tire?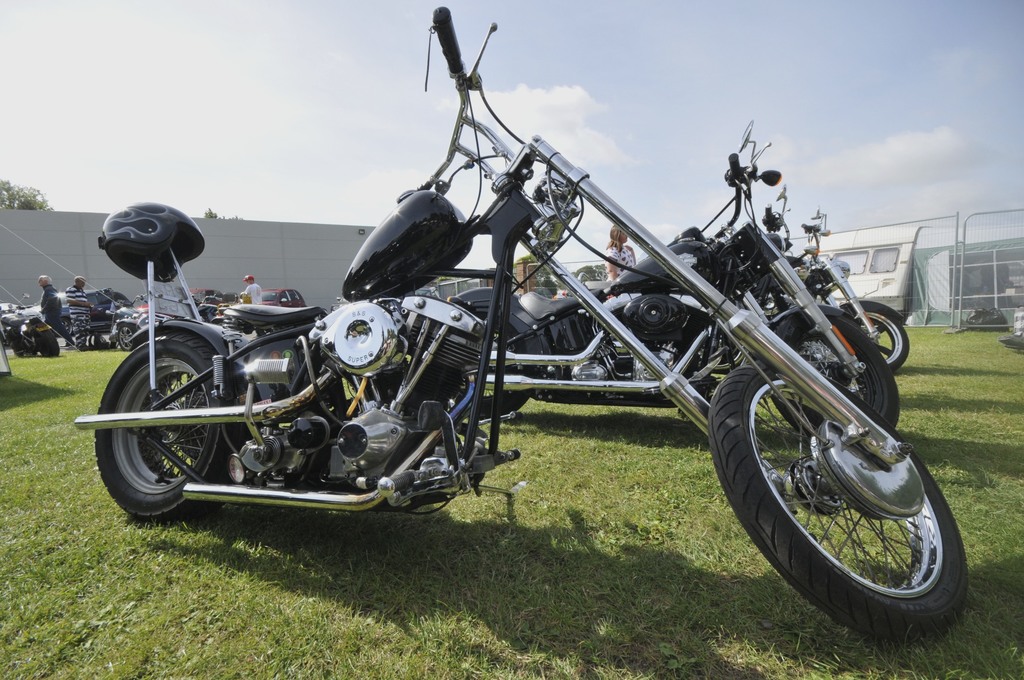
{"left": 35, "top": 331, "right": 61, "bottom": 359}
